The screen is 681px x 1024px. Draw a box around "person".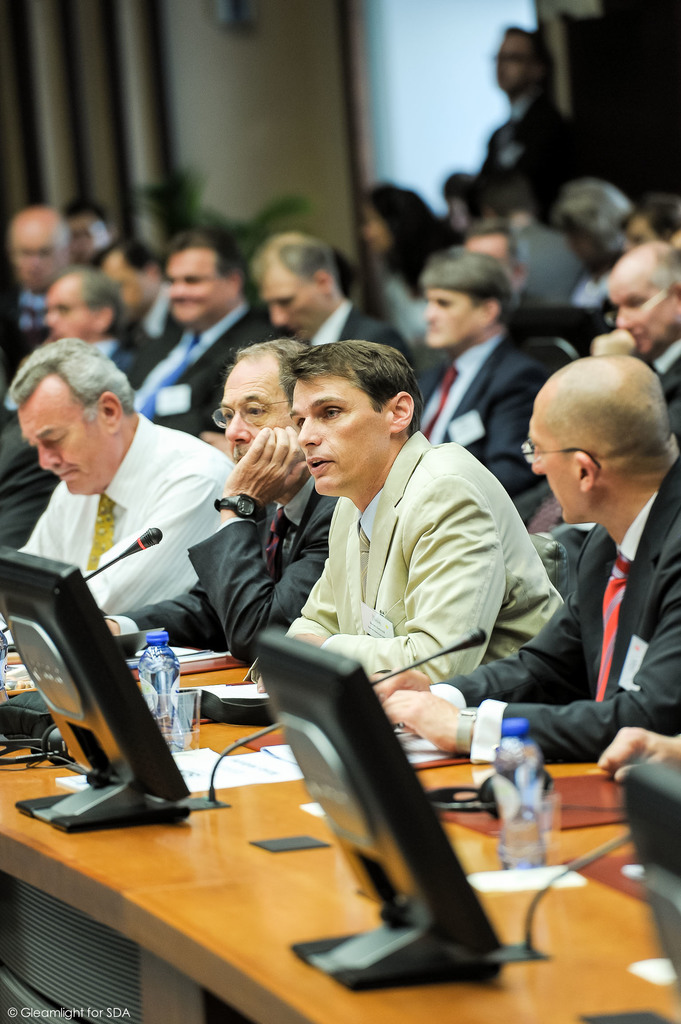
<box>472,22,575,211</box>.
